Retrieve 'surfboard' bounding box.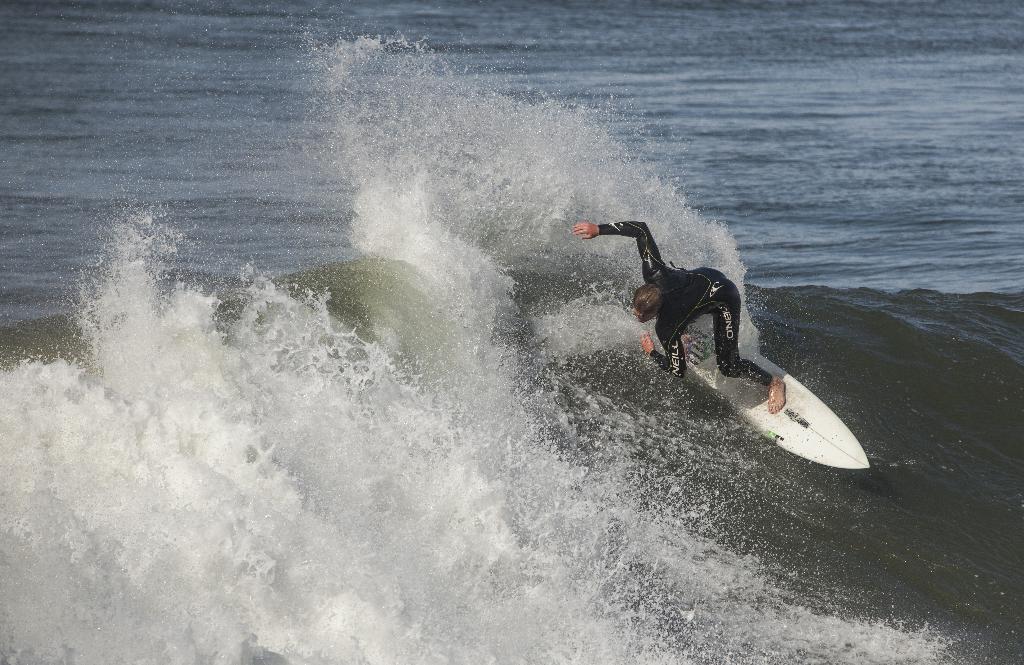
Bounding box: 645:324:868:473.
